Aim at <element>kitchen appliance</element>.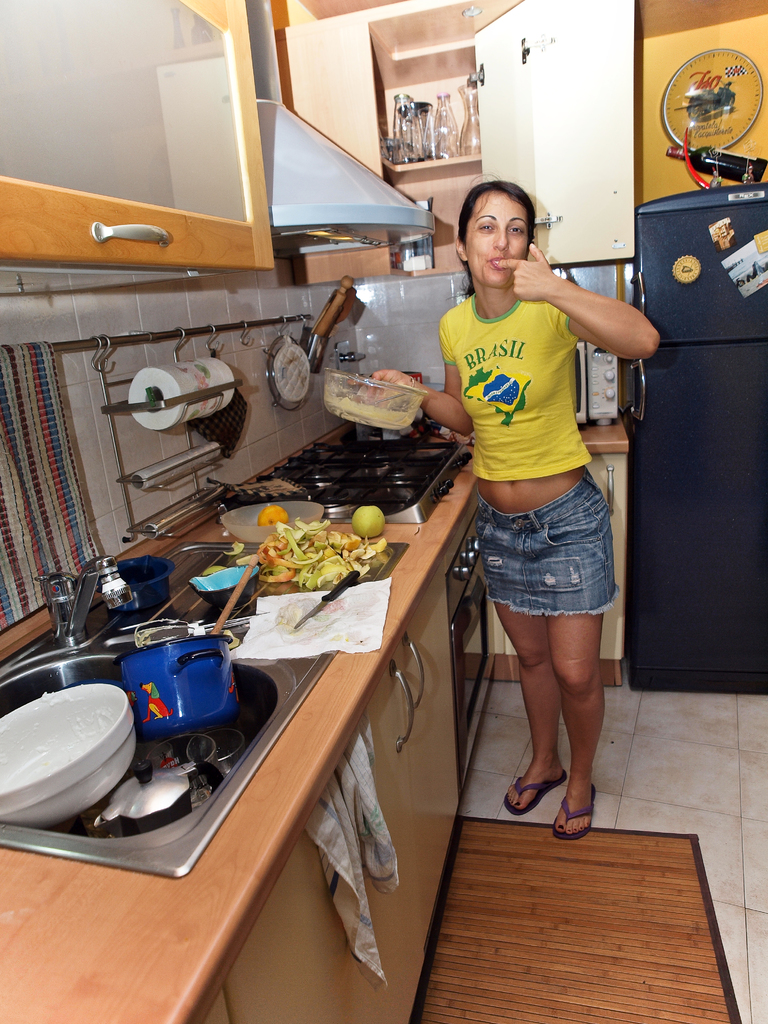
Aimed at pyautogui.locateOnScreen(265, 335, 316, 403).
